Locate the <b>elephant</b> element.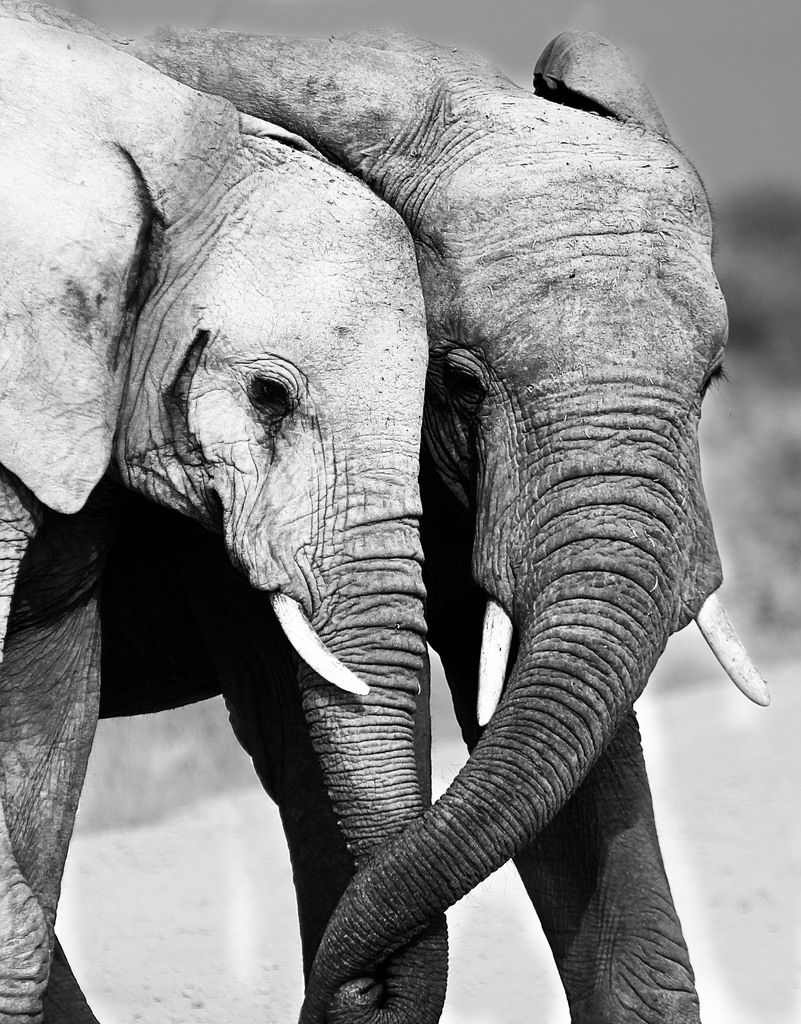
Element bbox: pyautogui.locateOnScreen(23, 0, 776, 1023).
